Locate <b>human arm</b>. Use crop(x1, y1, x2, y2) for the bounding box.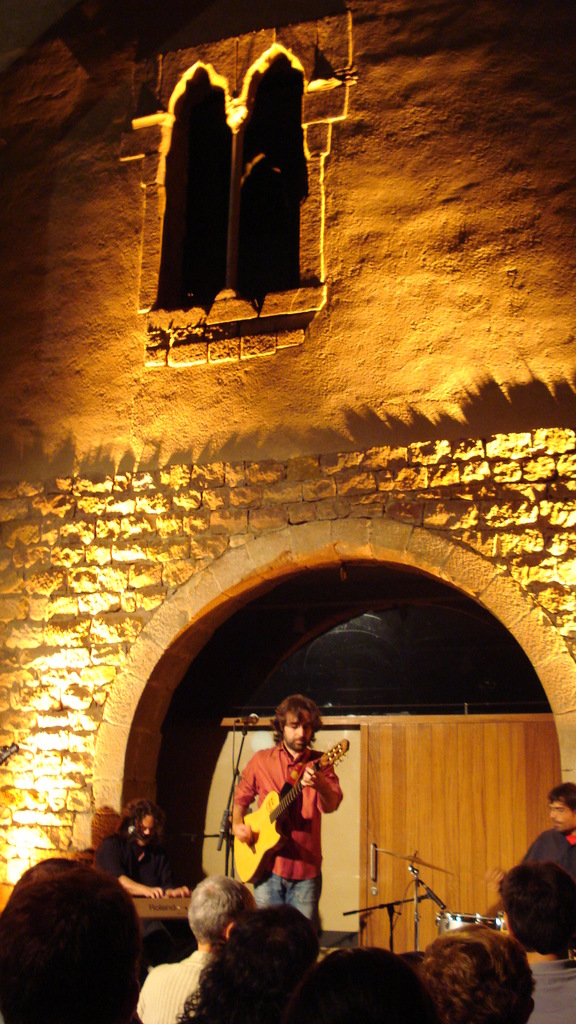
crop(298, 749, 353, 819).
